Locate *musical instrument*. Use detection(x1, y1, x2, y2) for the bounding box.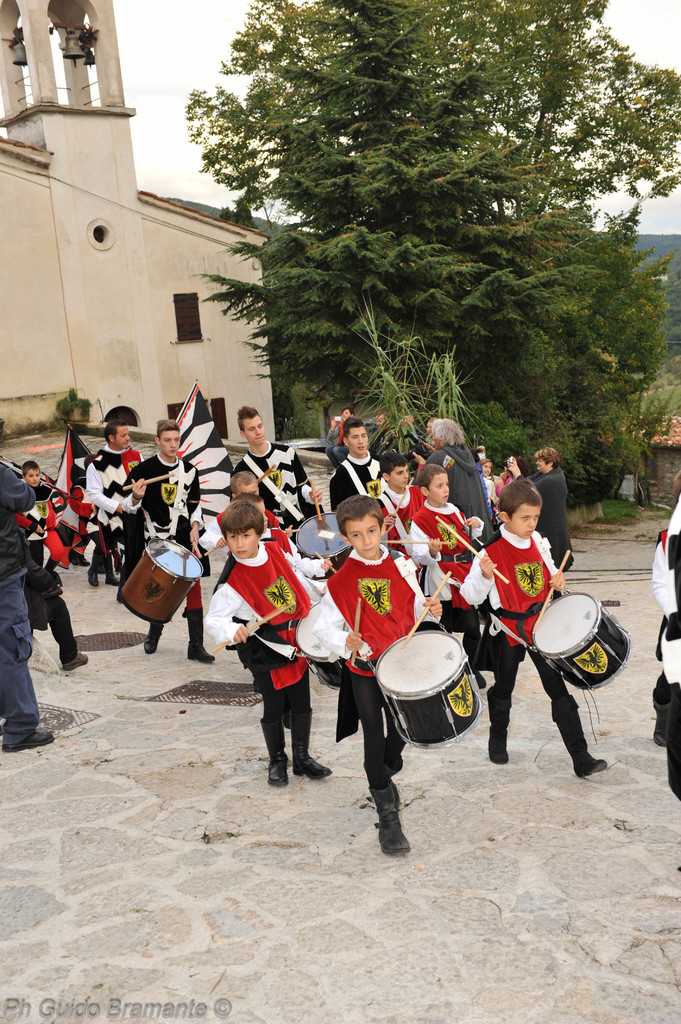
detection(255, 461, 272, 484).
